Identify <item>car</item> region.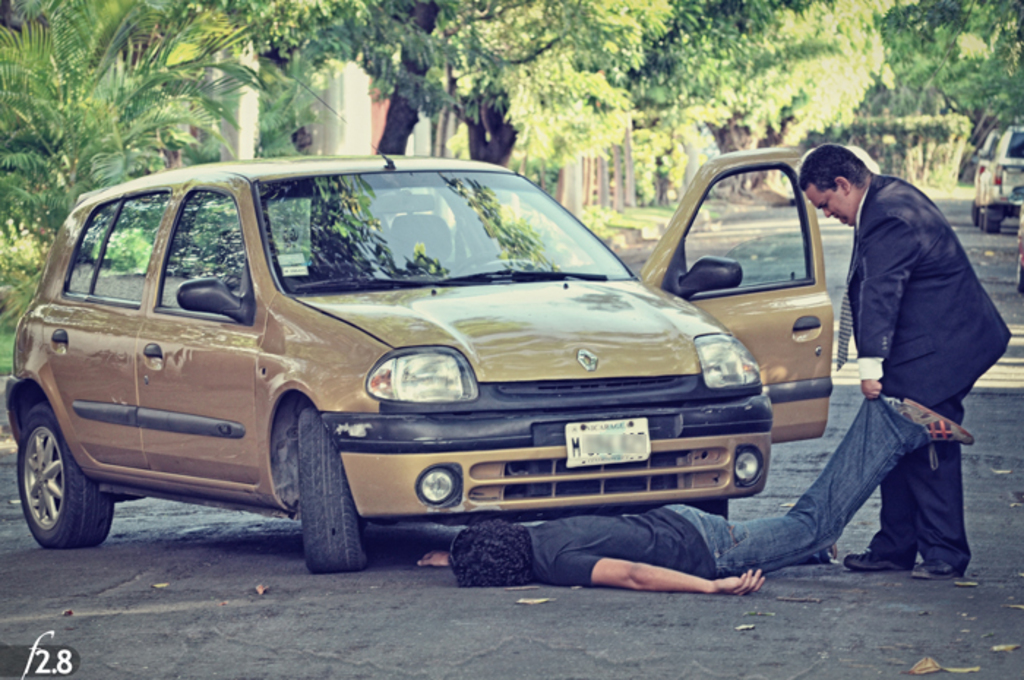
Region: rect(1017, 231, 1023, 295).
